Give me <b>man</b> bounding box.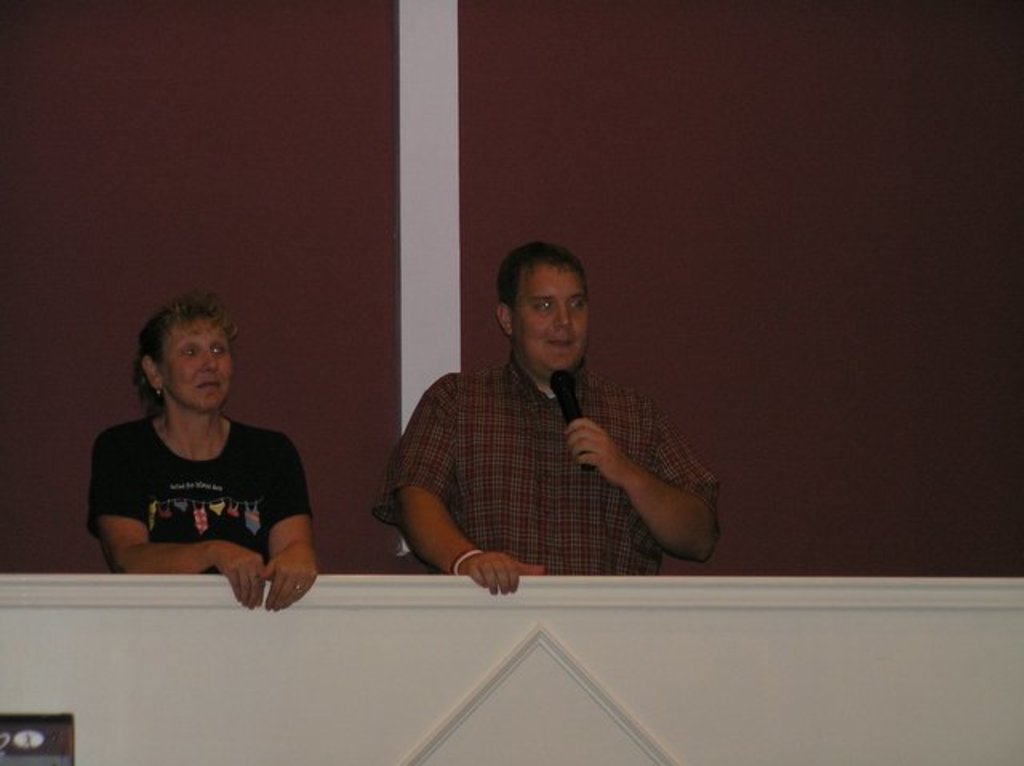
370 240 725 603.
